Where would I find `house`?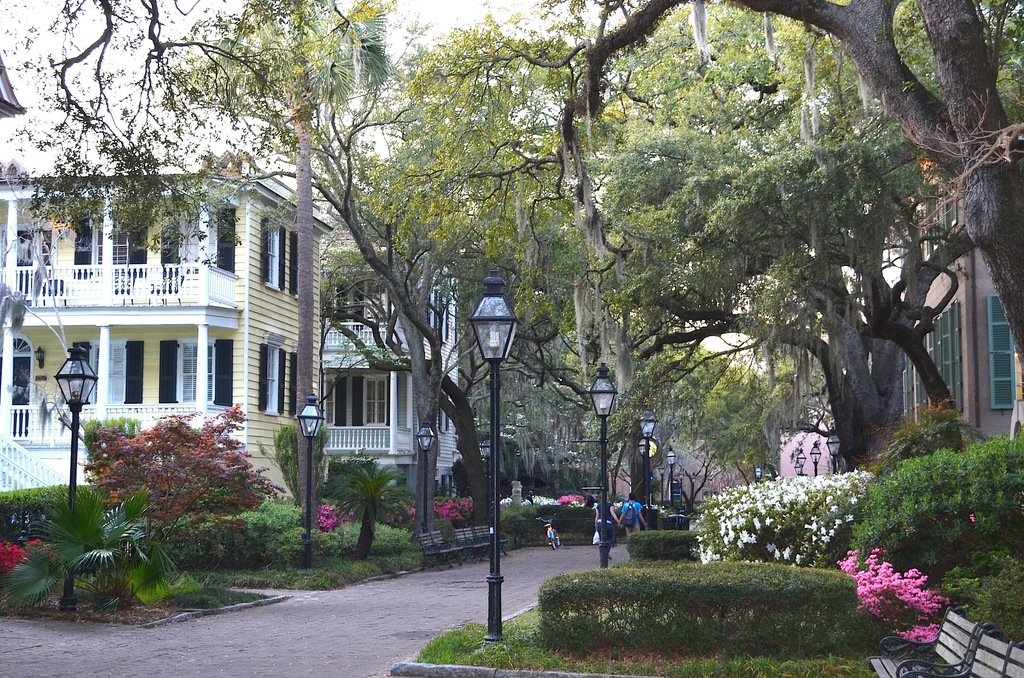
At {"x1": 0, "y1": 147, "x2": 334, "y2": 499}.
